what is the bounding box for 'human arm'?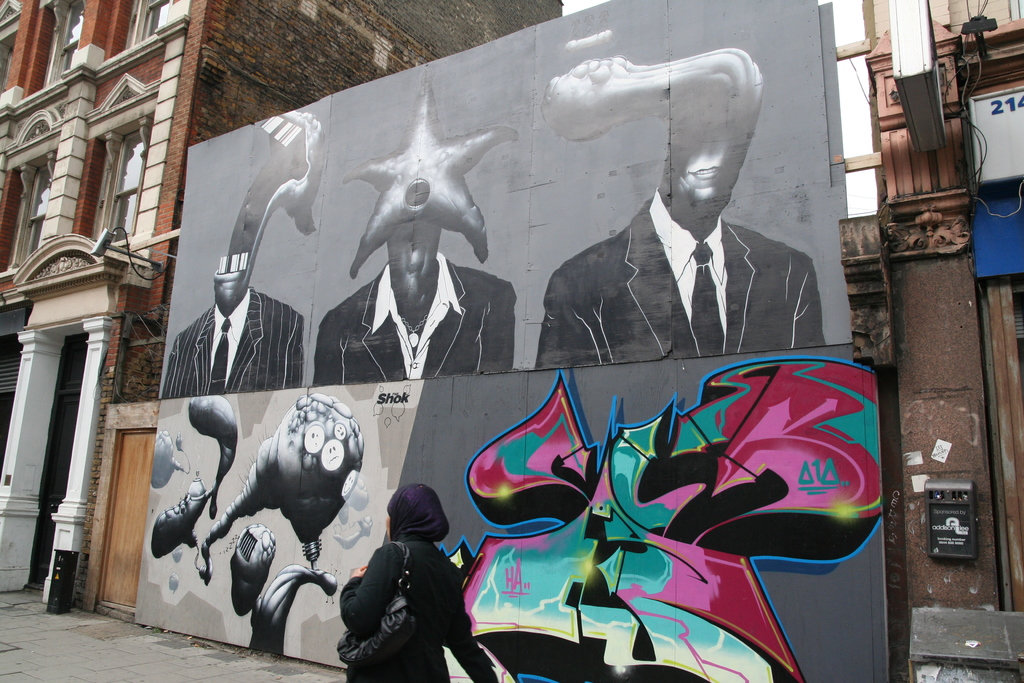
left=791, top=252, right=830, bottom=357.
